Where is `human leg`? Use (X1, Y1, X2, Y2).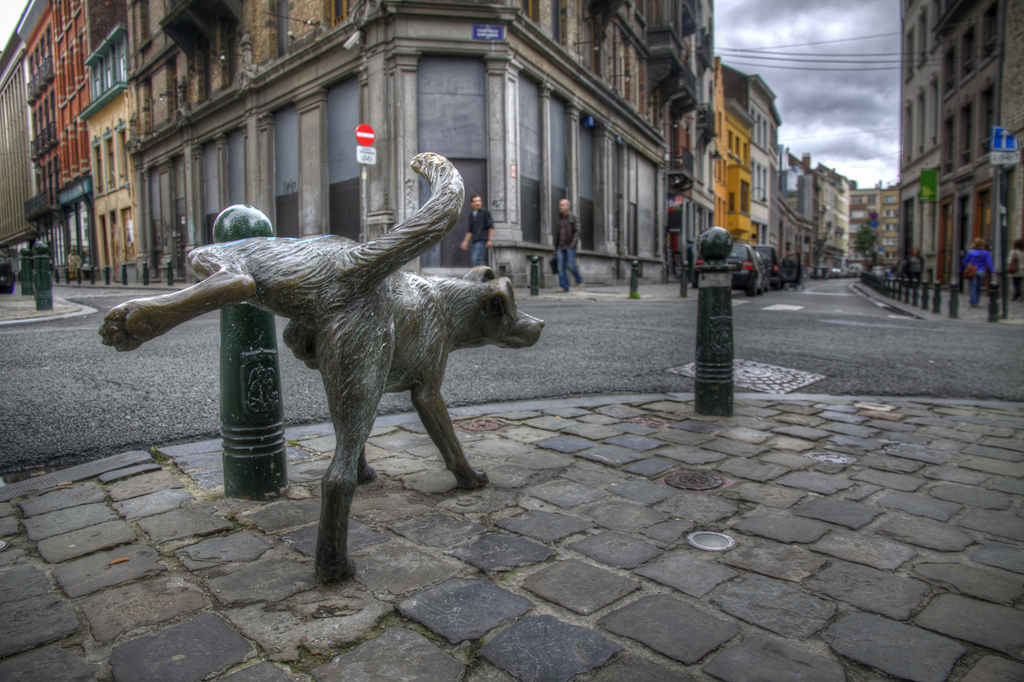
(555, 243, 570, 291).
